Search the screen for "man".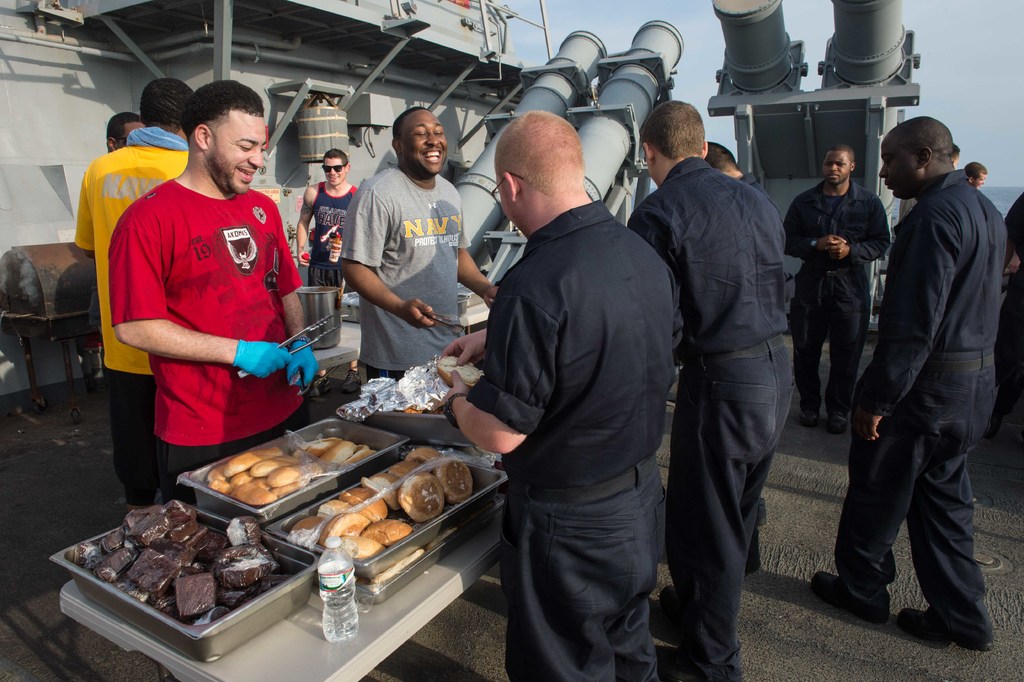
Found at 706:140:778:206.
